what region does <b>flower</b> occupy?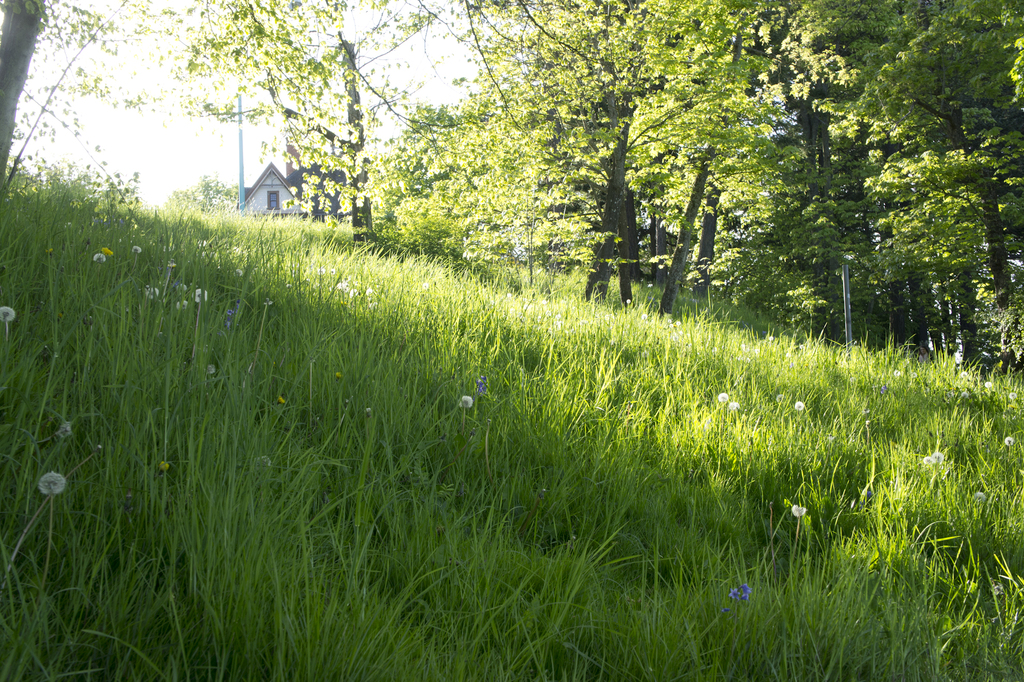
(x1=252, y1=453, x2=272, y2=469).
